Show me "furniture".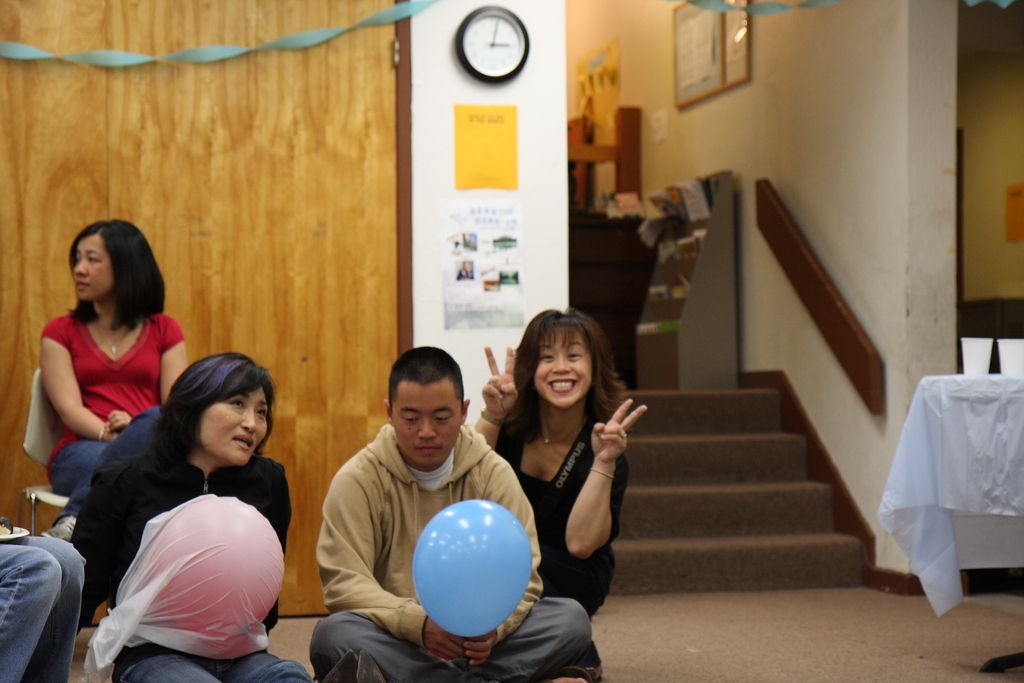
"furniture" is here: box=[14, 366, 68, 538].
